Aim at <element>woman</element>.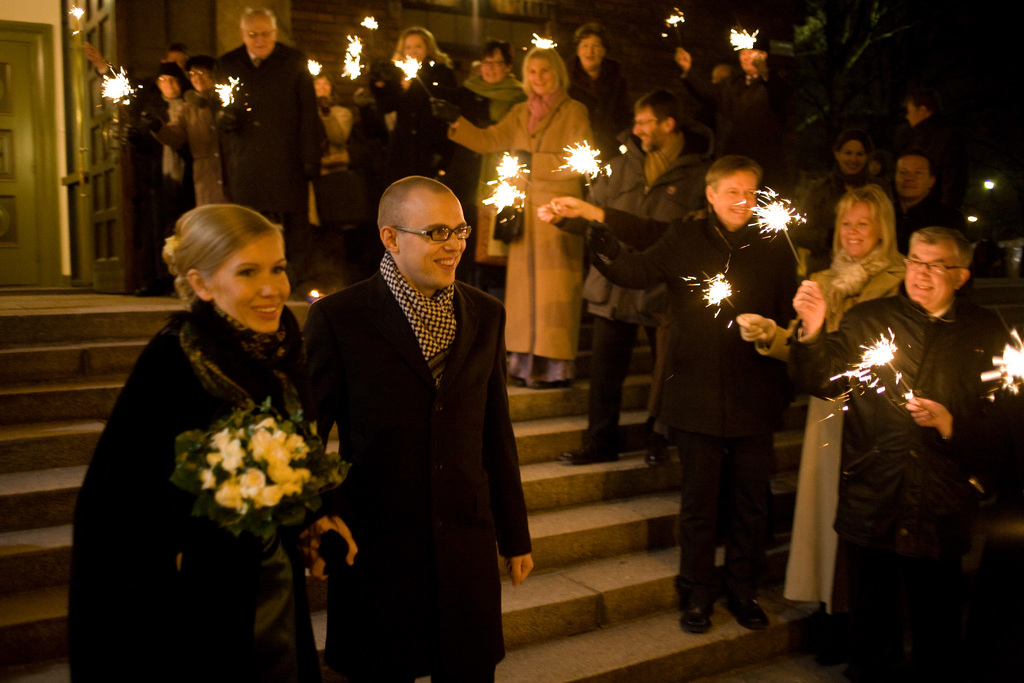
Aimed at BBox(301, 64, 355, 242).
